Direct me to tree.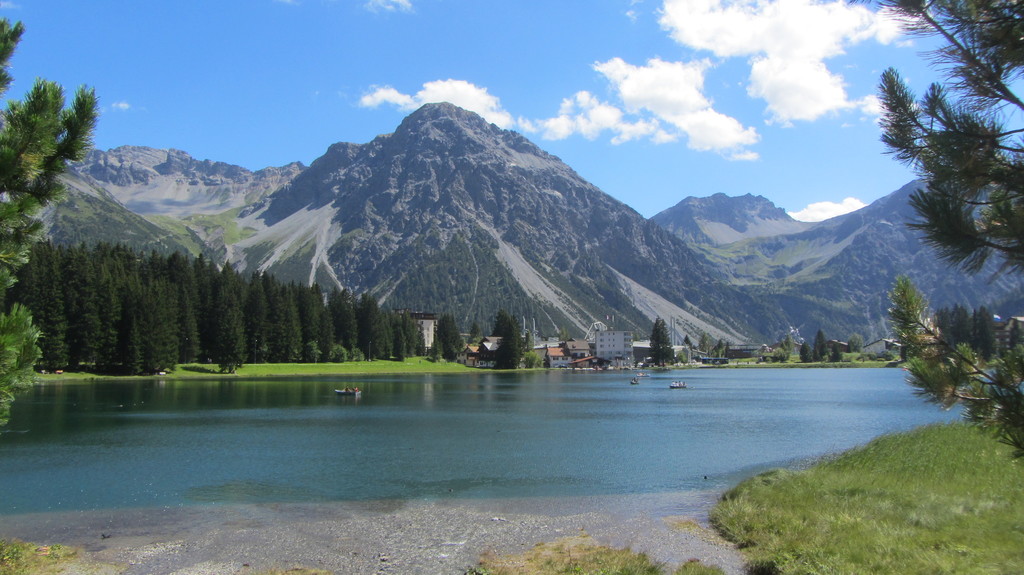
Direction: {"x1": 494, "y1": 315, "x2": 524, "y2": 372}.
